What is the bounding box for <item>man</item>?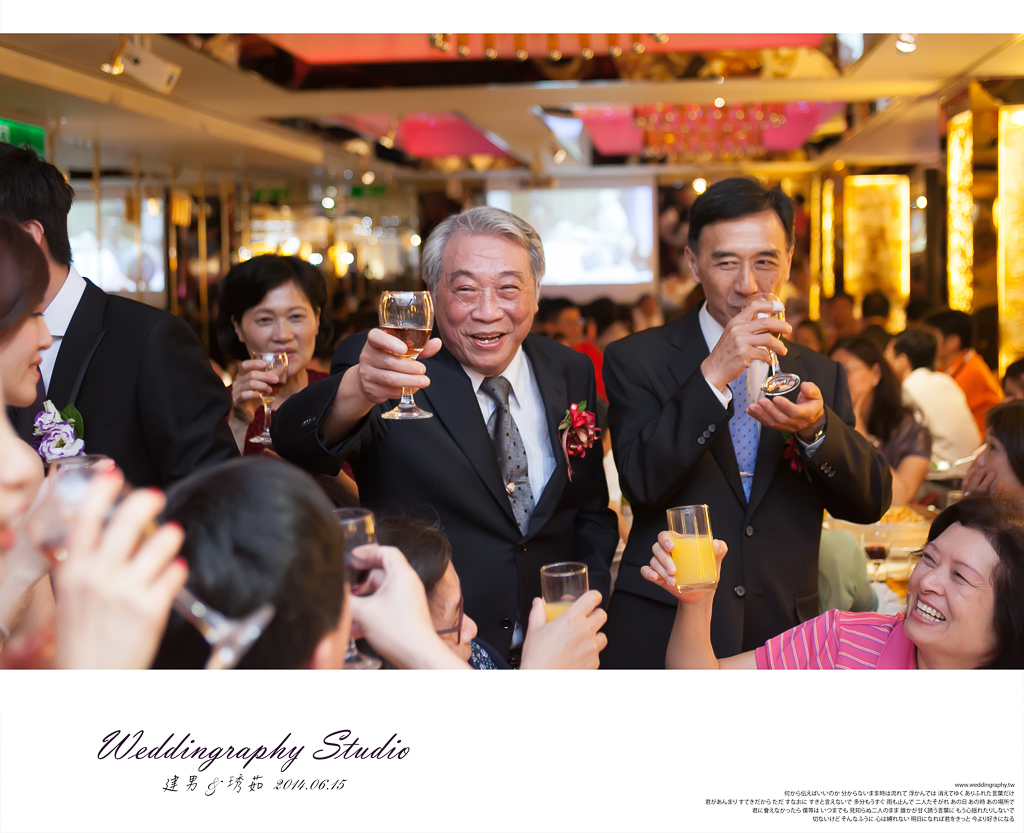
rect(602, 177, 891, 666).
